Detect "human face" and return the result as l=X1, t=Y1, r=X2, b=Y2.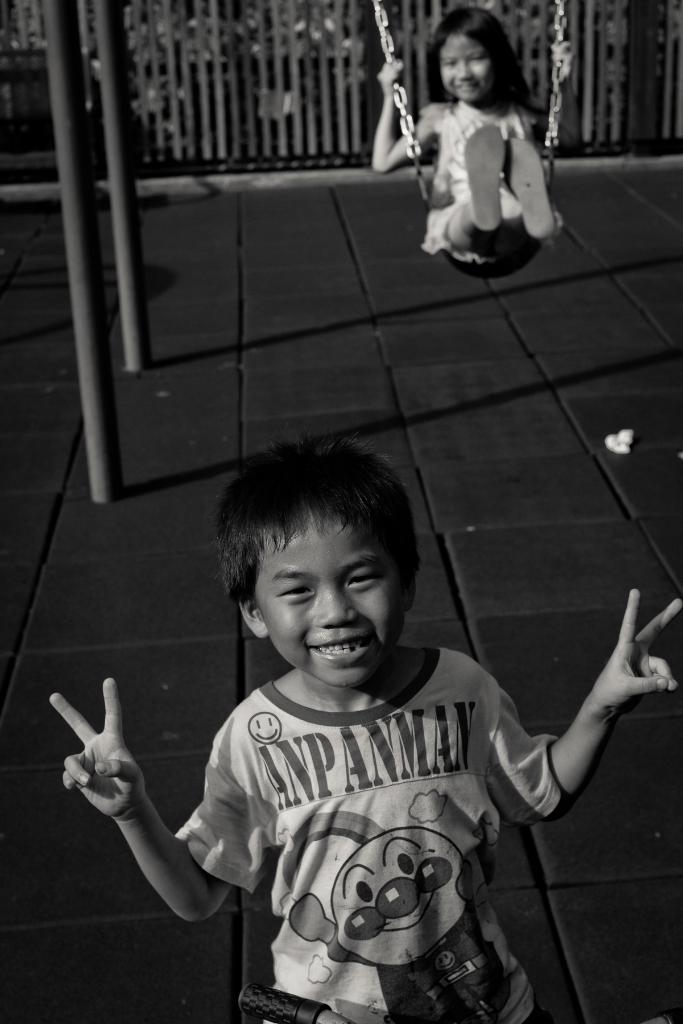
l=442, t=35, r=492, b=101.
